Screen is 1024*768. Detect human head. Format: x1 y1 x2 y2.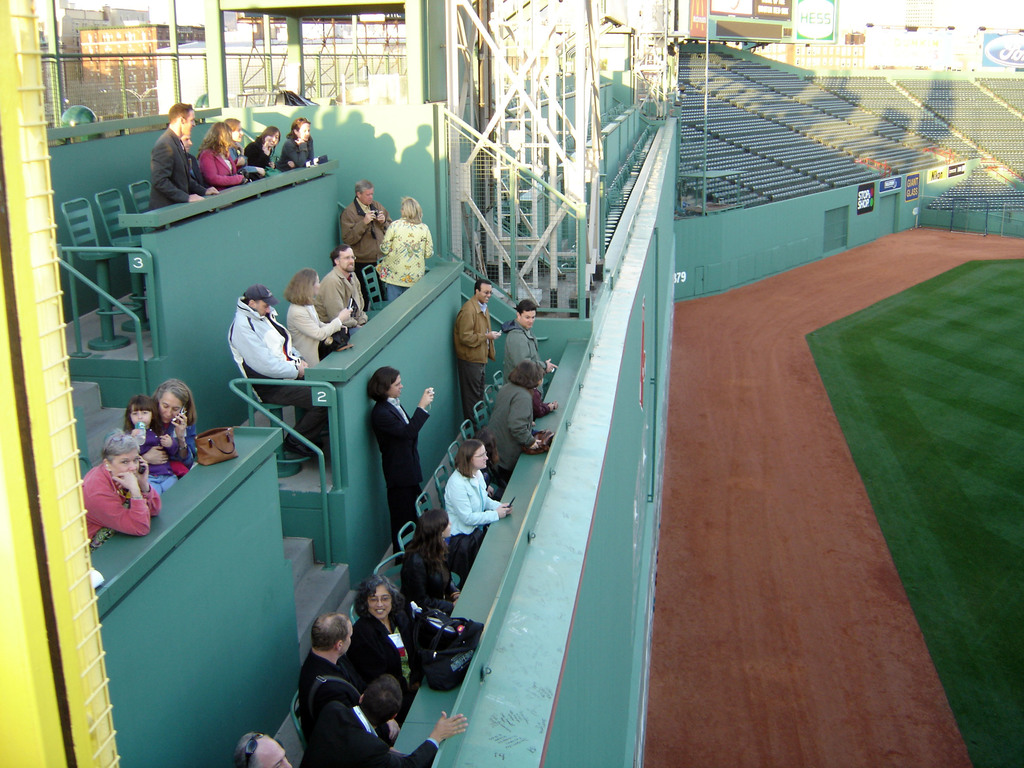
361 675 406 726.
